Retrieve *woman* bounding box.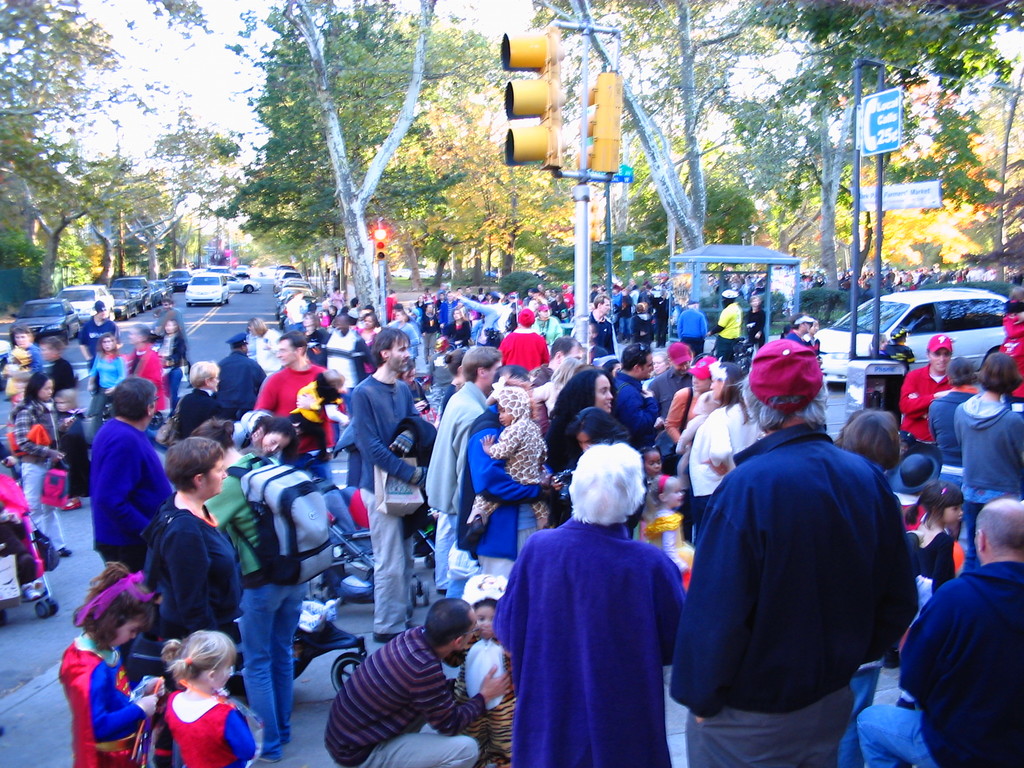
Bounding box: bbox=[186, 416, 306, 764].
